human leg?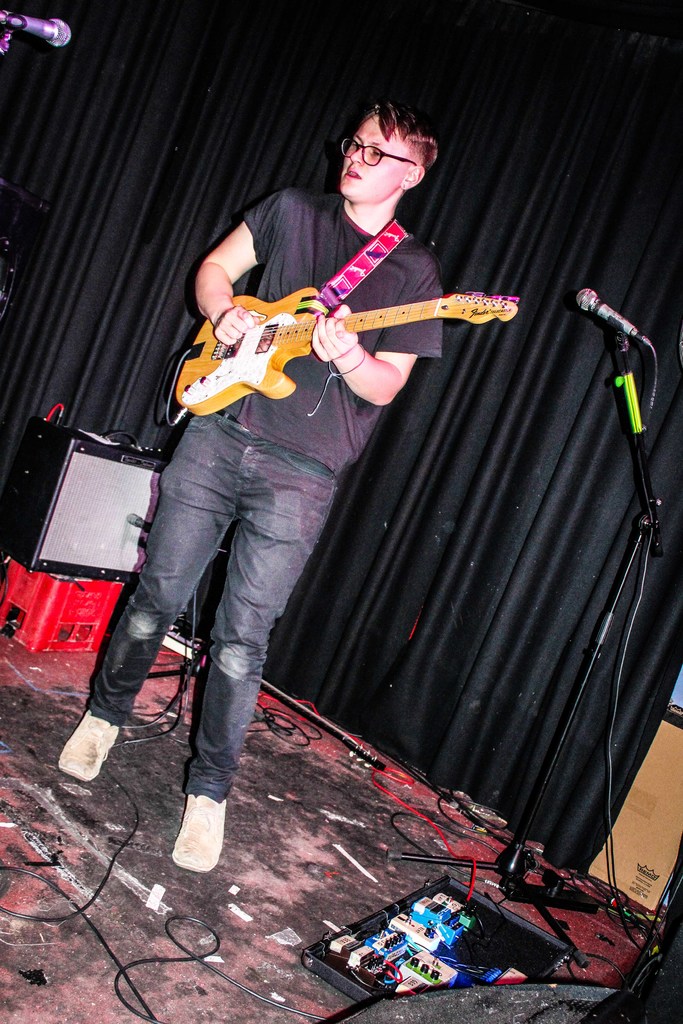
x1=57 y1=404 x2=262 y2=788
